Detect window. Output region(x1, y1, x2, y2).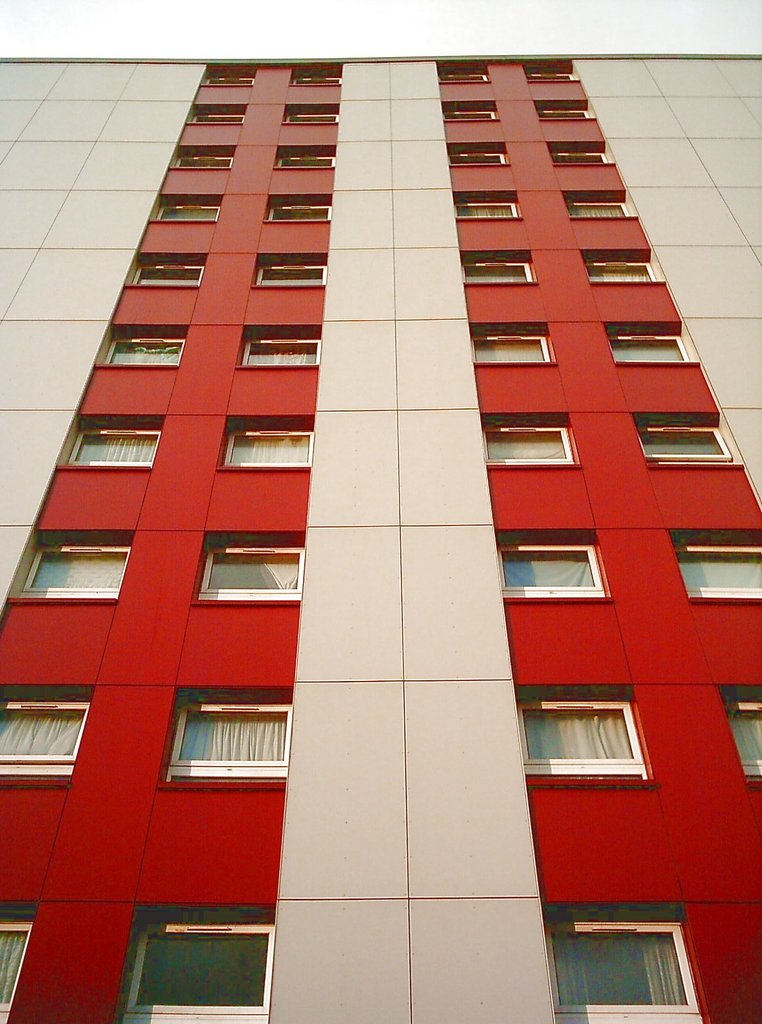
region(673, 536, 761, 605).
